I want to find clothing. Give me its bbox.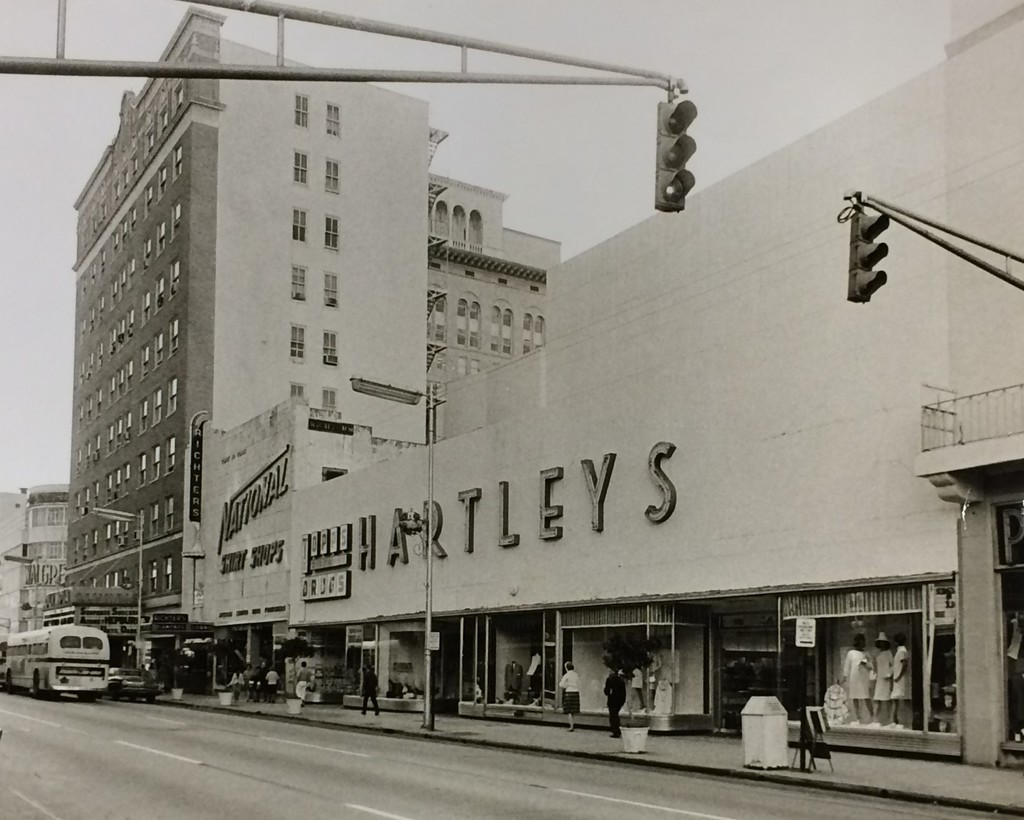
229,673,244,700.
